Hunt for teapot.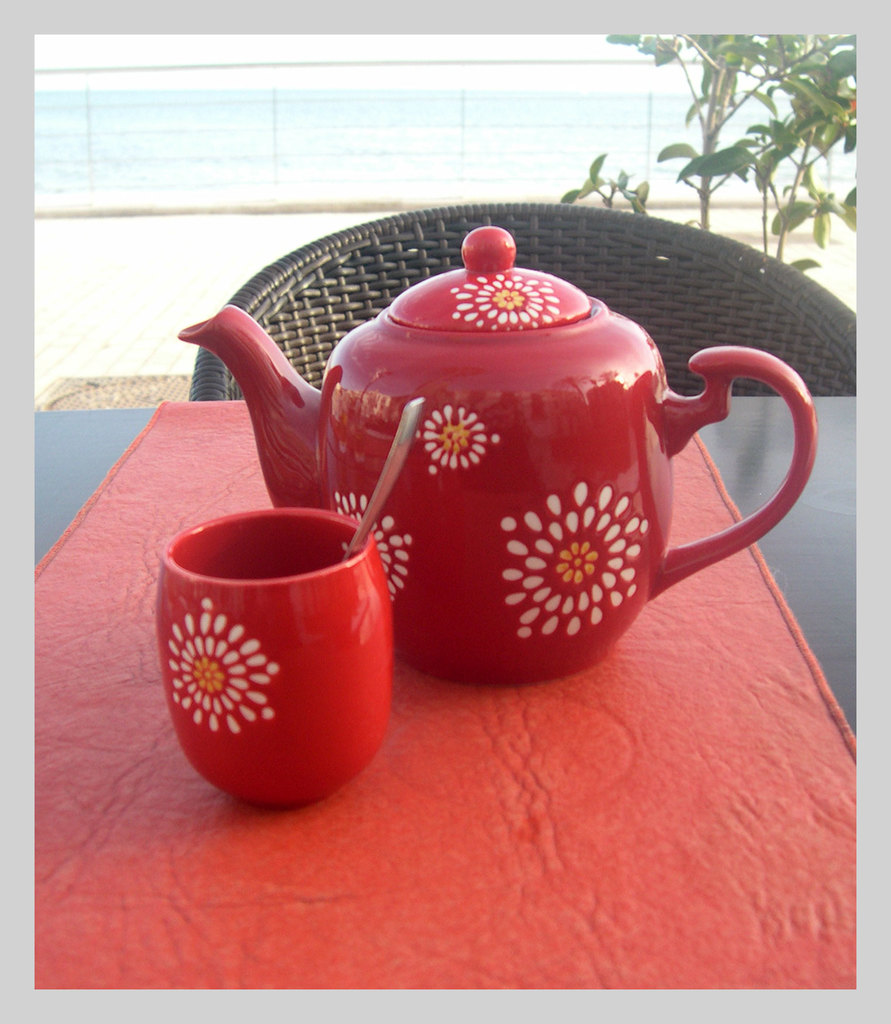
Hunted down at [176,225,817,687].
